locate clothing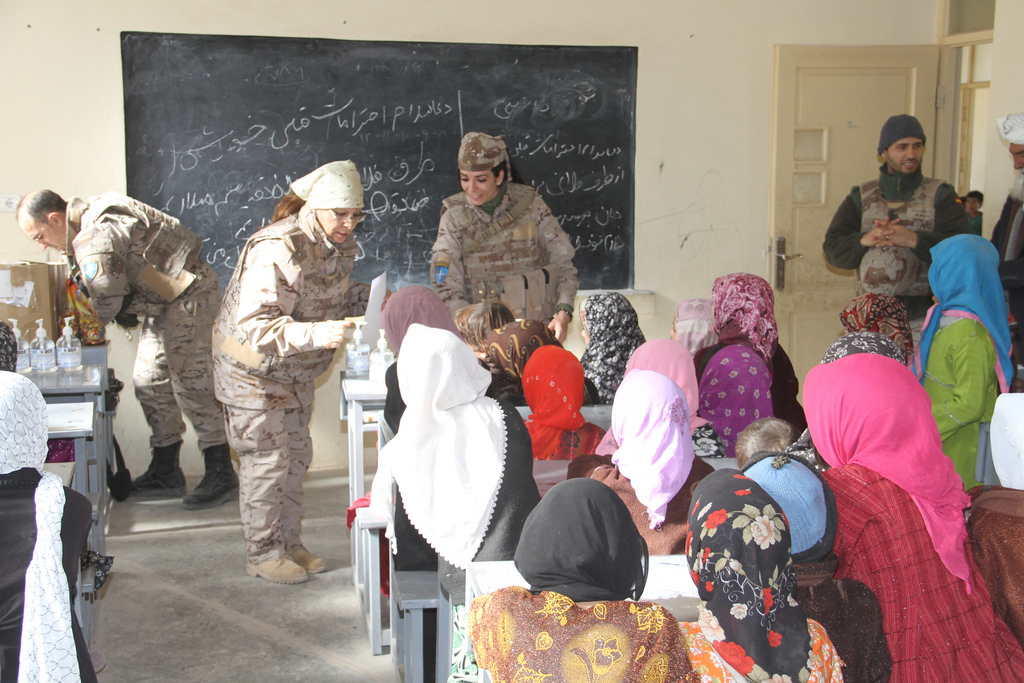
{"left": 208, "top": 203, "right": 366, "bottom": 565}
